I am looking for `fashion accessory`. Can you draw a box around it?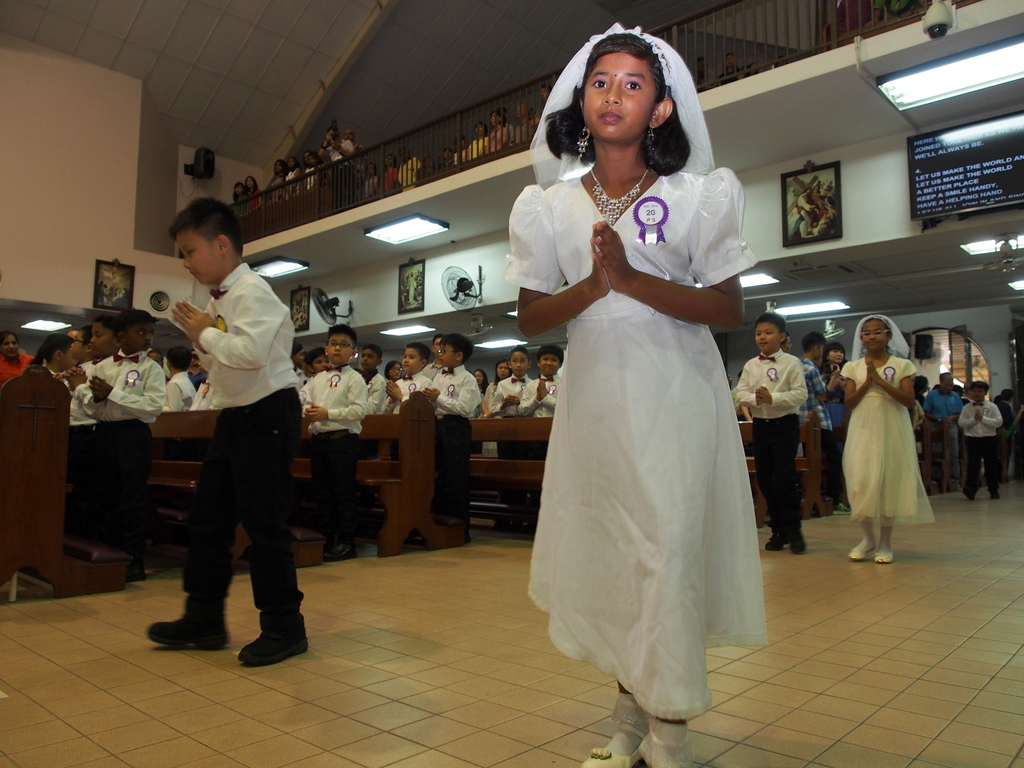
Sure, the bounding box is [236,609,310,665].
